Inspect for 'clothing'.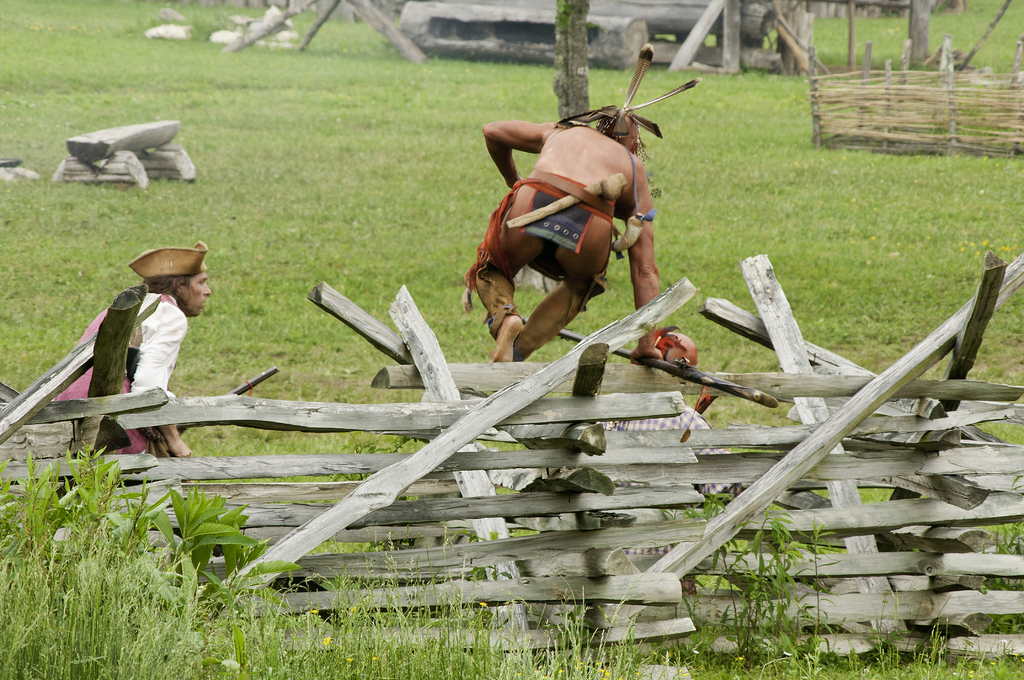
Inspection: box(467, 161, 628, 303).
